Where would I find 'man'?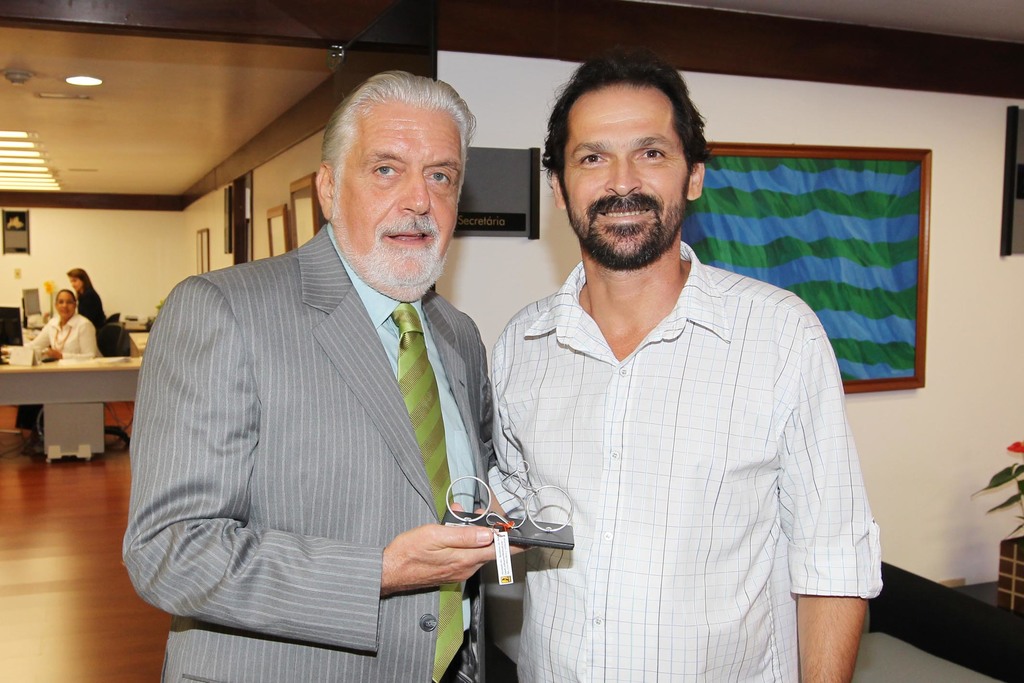
At Rect(122, 70, 538, 682).
